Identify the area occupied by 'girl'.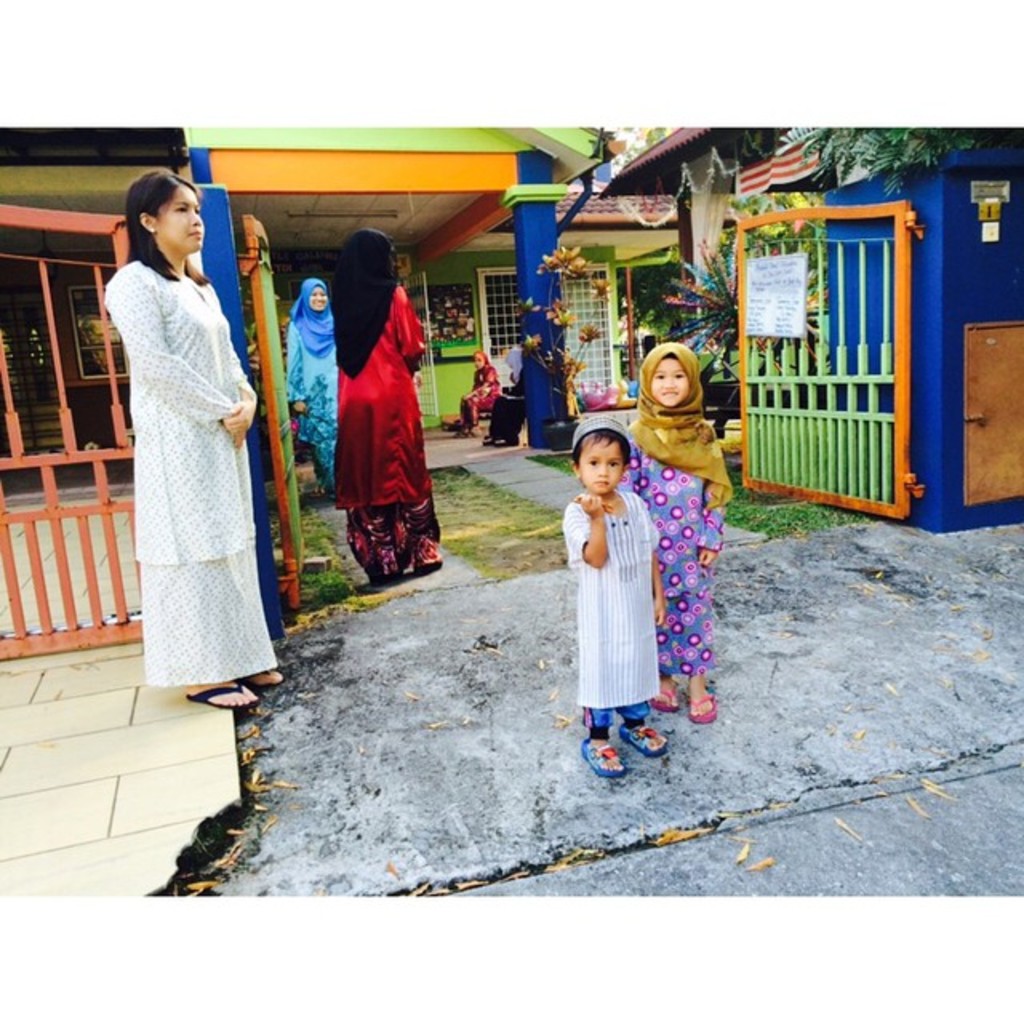
Area: x1=624 y1=342 x2=734 y2=725.
